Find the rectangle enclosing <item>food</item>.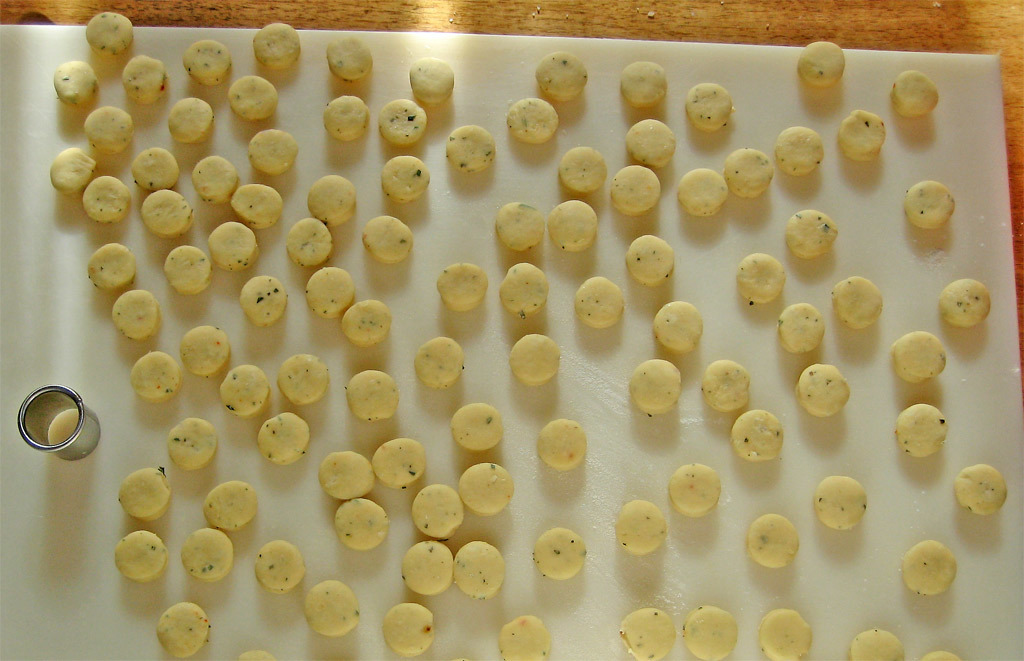
pyautogui.locateOnScreen(333, 295, 393, 346).
